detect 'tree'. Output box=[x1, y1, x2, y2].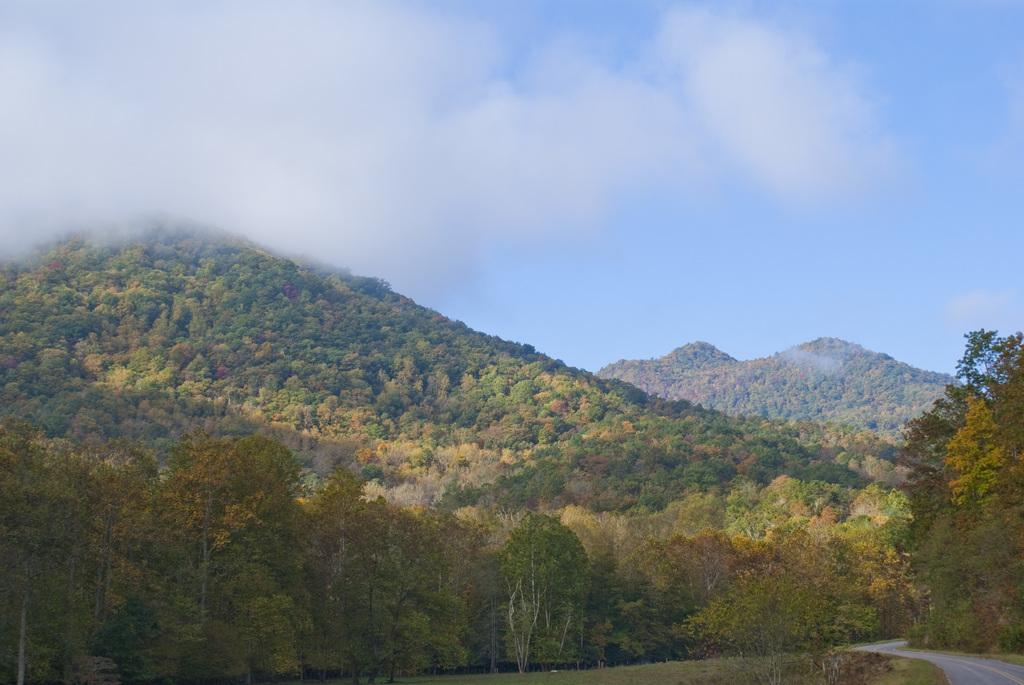
box=[685, 574, 822, 684].
